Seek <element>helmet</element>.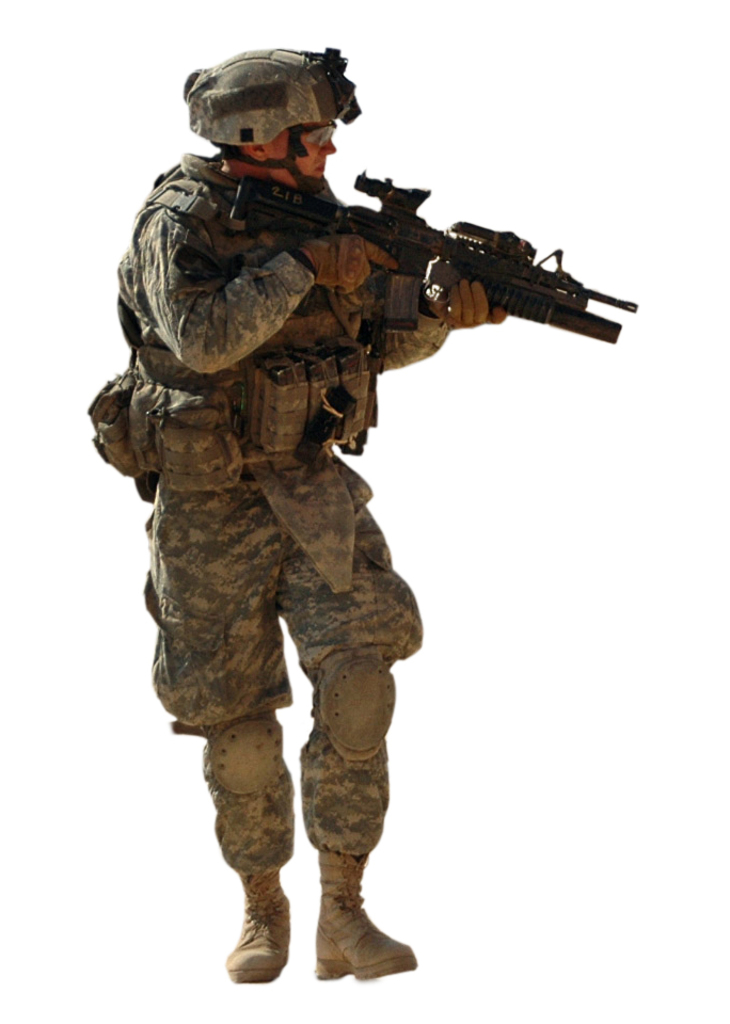
select_region(186, 39, 370, 192).
